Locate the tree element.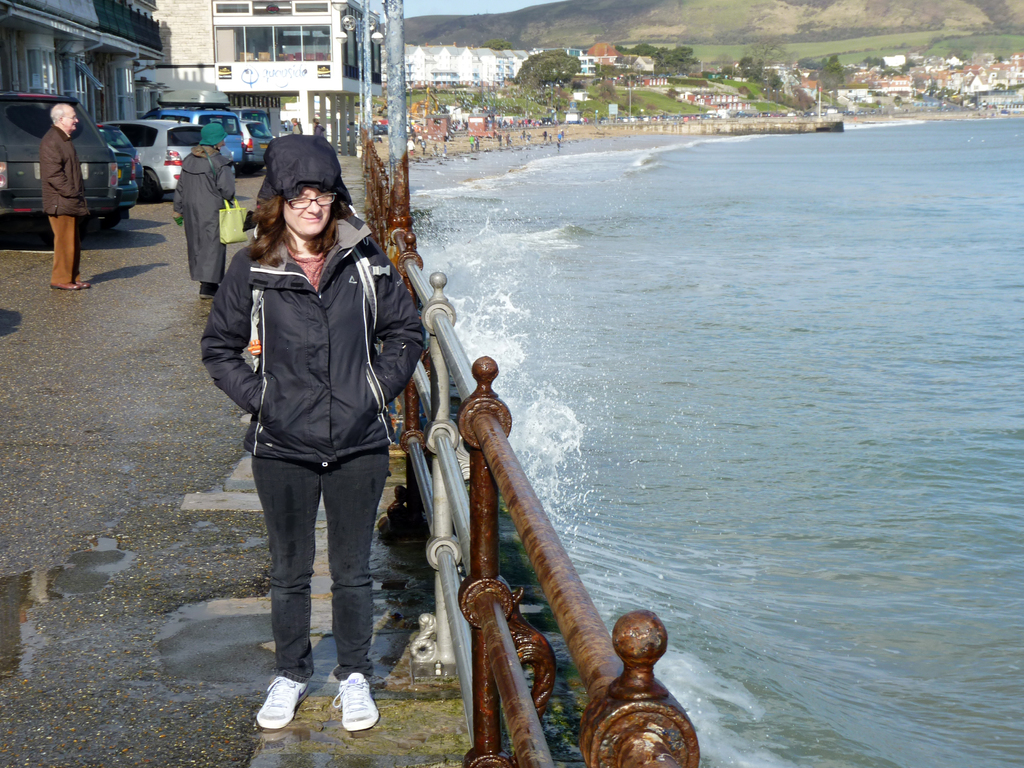
Element bbox: bbox=(739, 51, 751, 70).
